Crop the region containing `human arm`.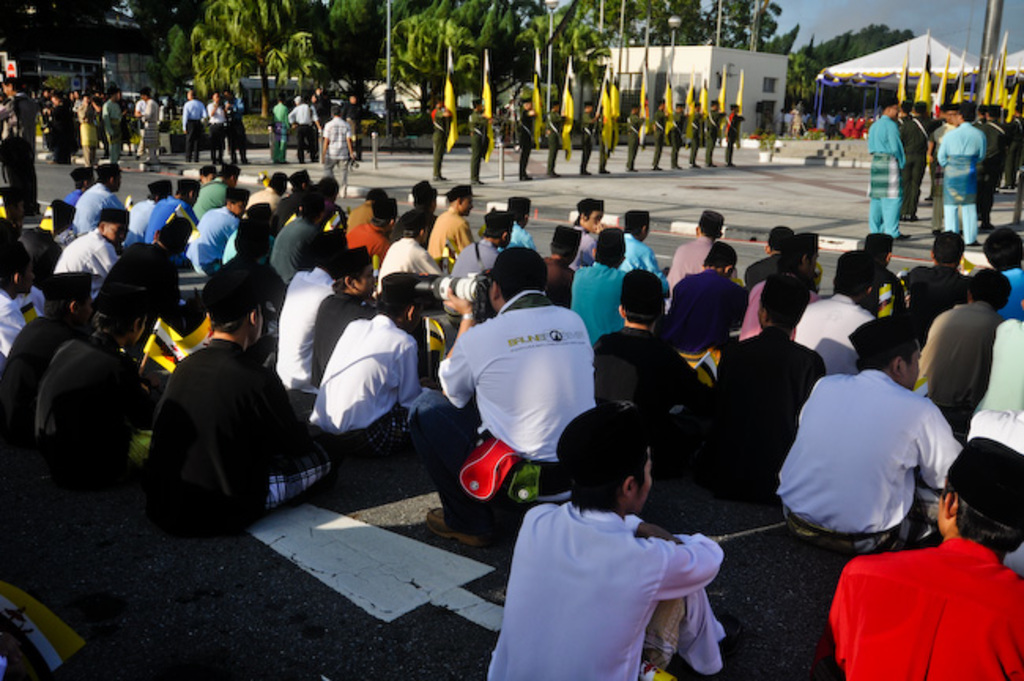
Crop region: (717, 110, 725, 123).
